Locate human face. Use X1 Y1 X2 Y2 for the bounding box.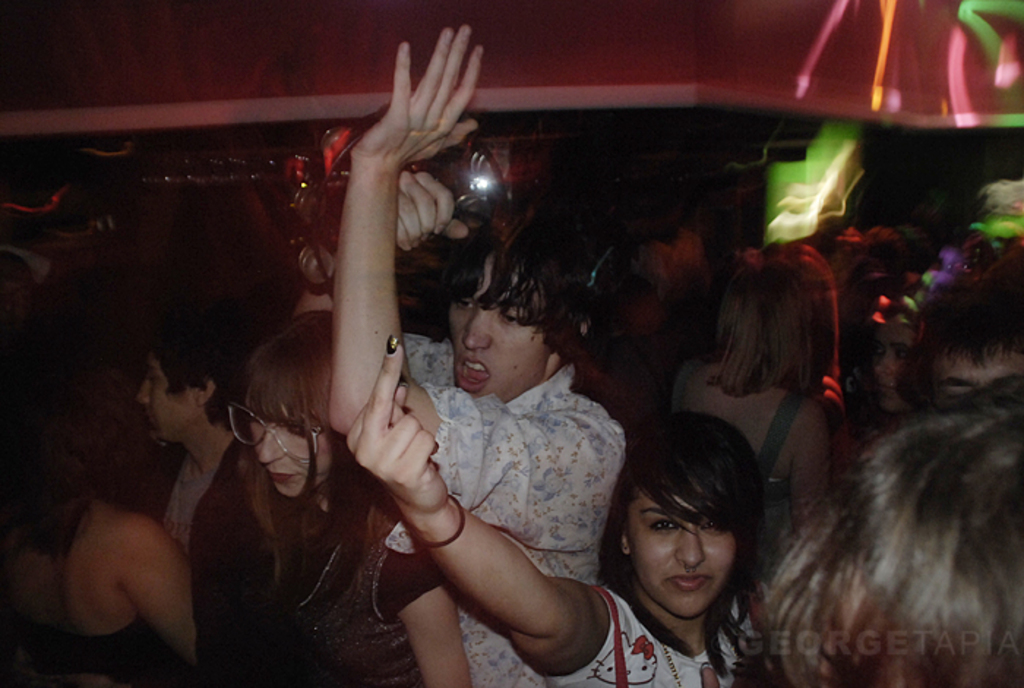
446 269 544 407.
